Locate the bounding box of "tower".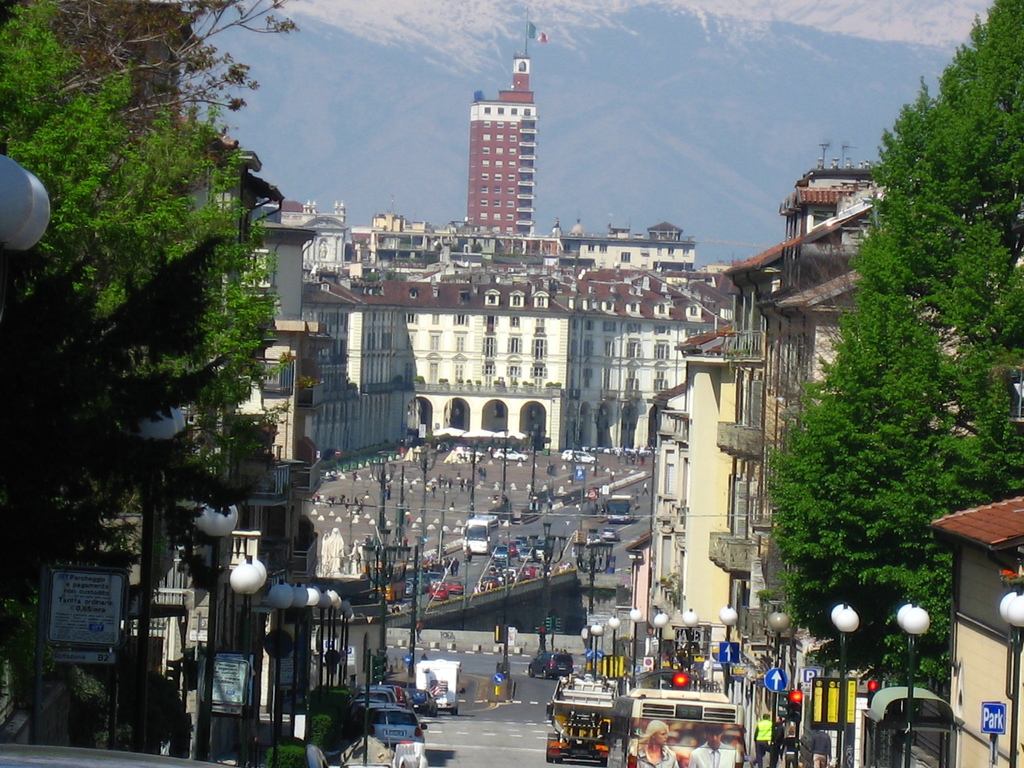
Bounding box: 715:152:881:636.
